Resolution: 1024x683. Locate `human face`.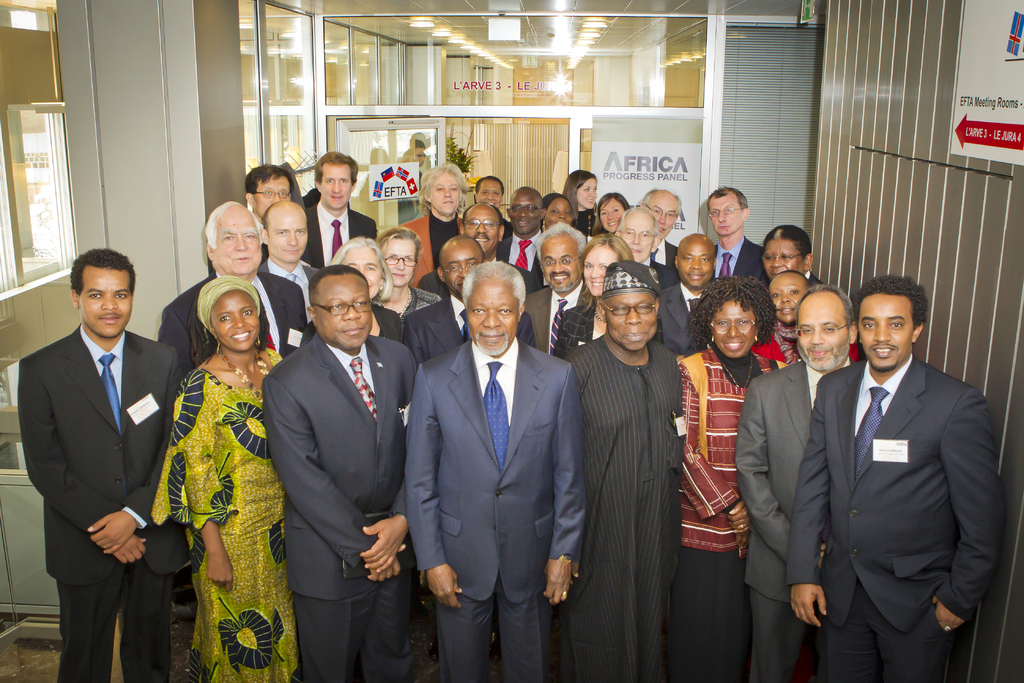
pyautogui.locateOnScreen(598, 201, 626, 231).
